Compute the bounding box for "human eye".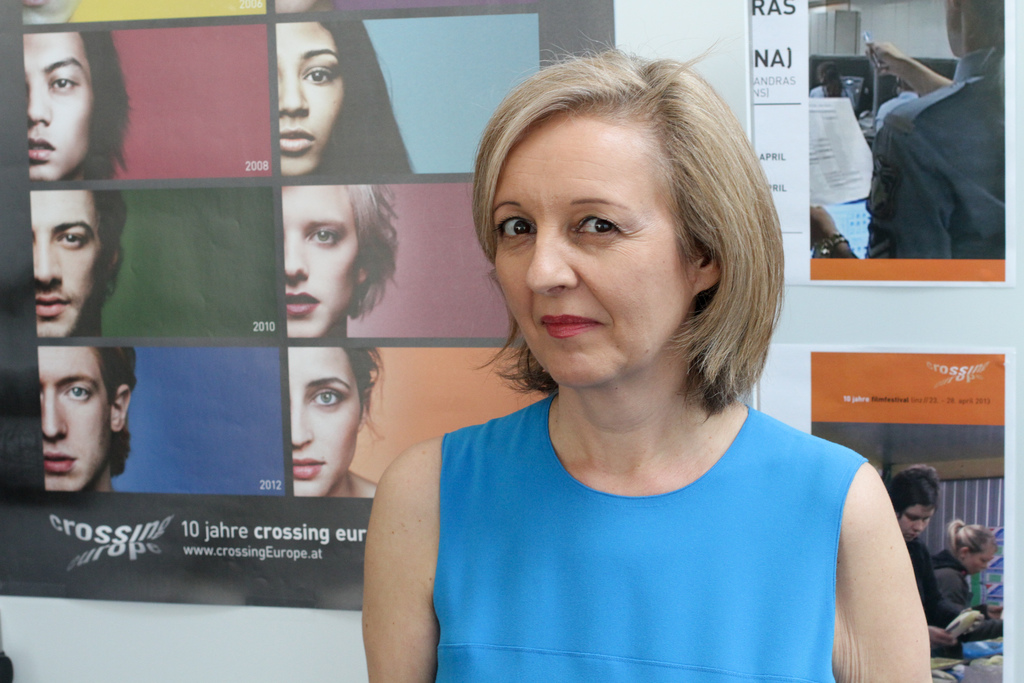
crop(561, 192, 652, 254).
